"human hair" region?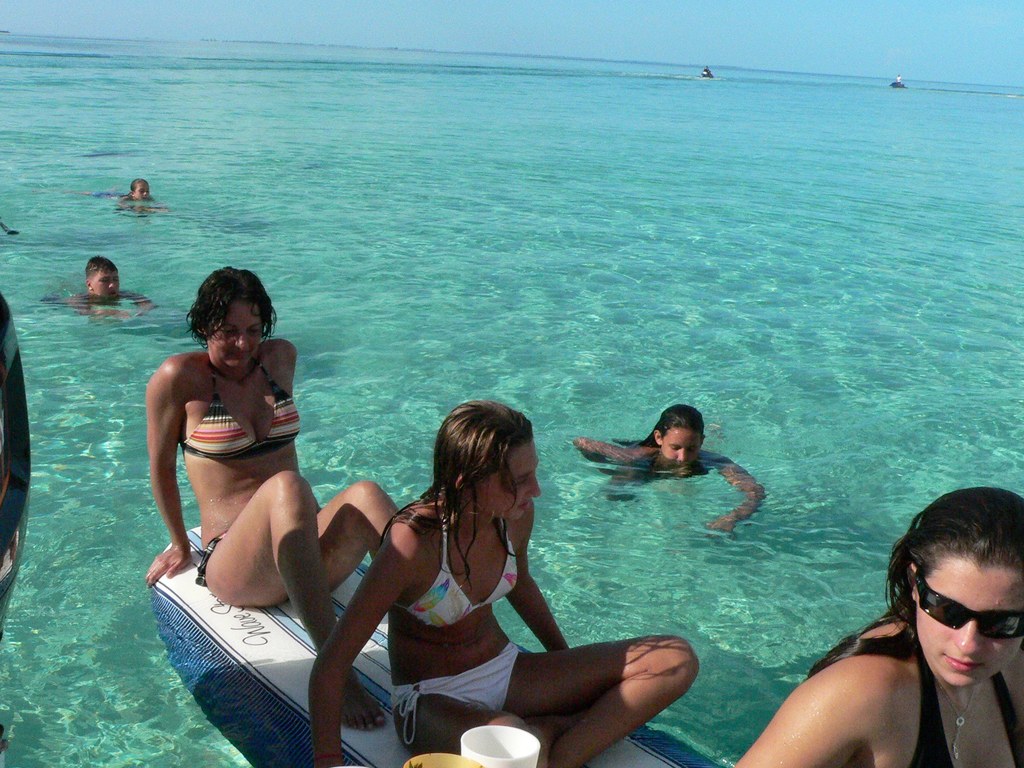
129 177 152 197
